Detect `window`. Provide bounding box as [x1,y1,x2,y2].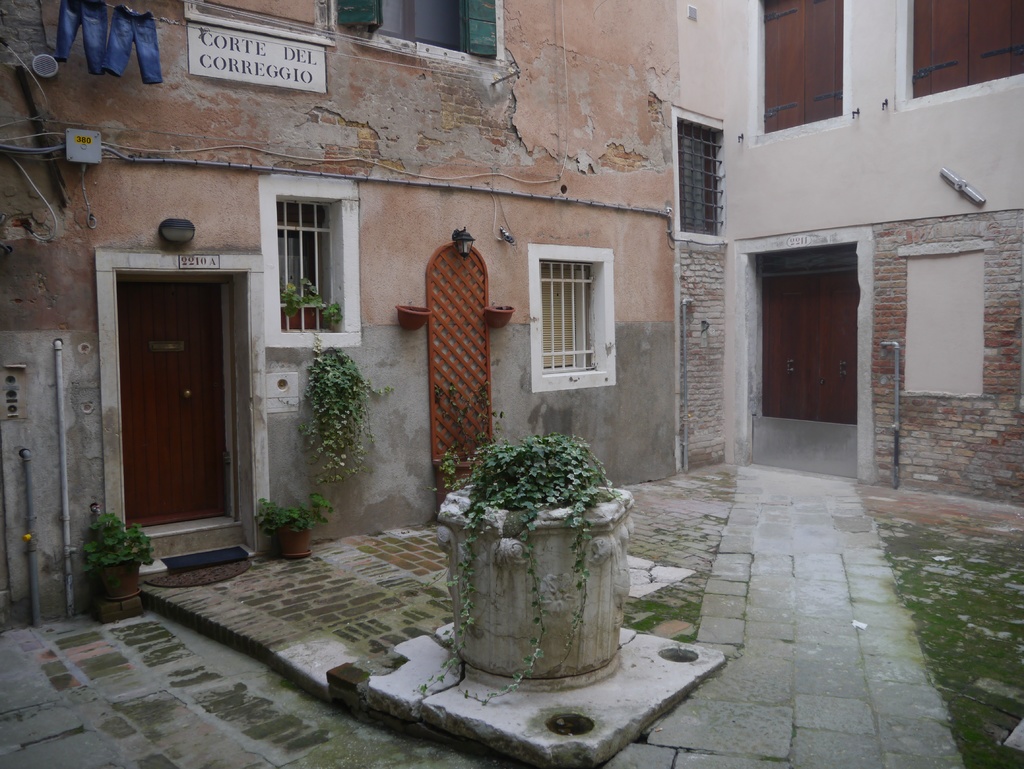
[339,0,472,50].
